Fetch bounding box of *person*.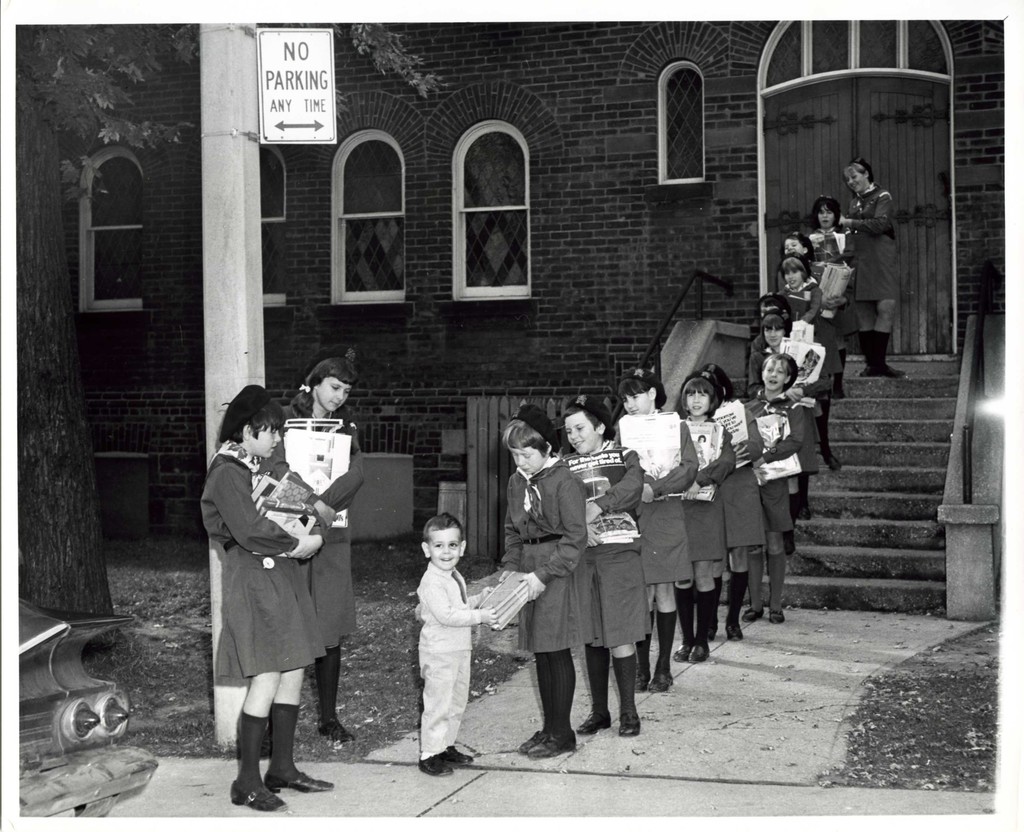
Bbox: box=[396, 499, 484, 774].
